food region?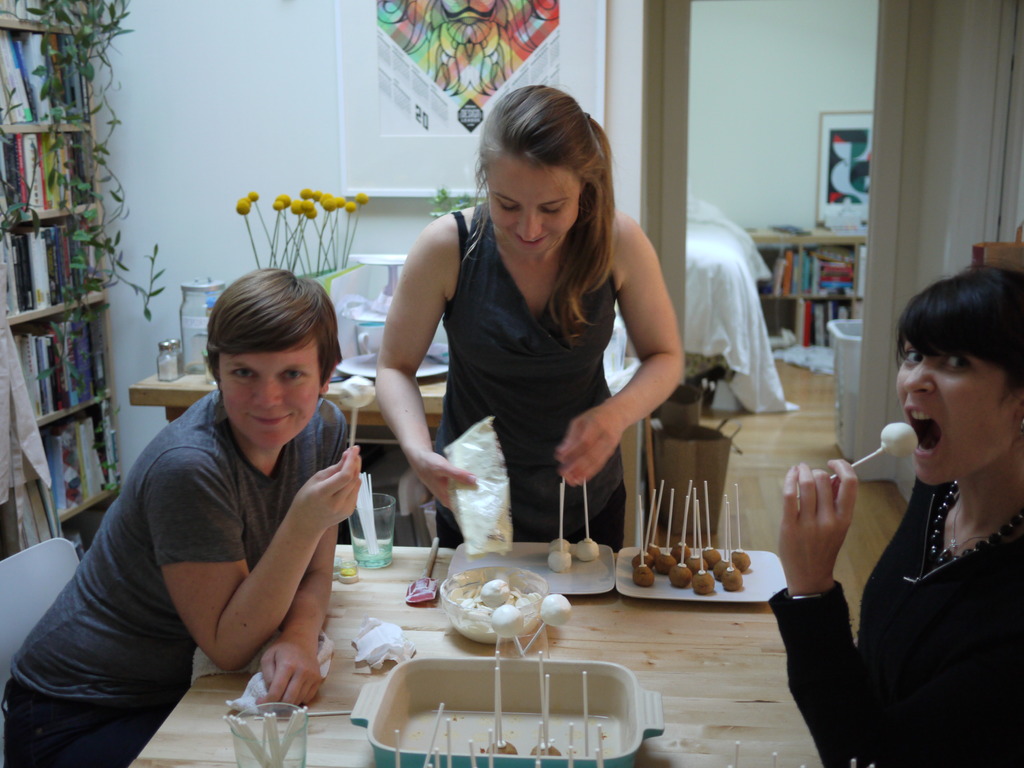
bbox=[716, 560, 736, 580]
